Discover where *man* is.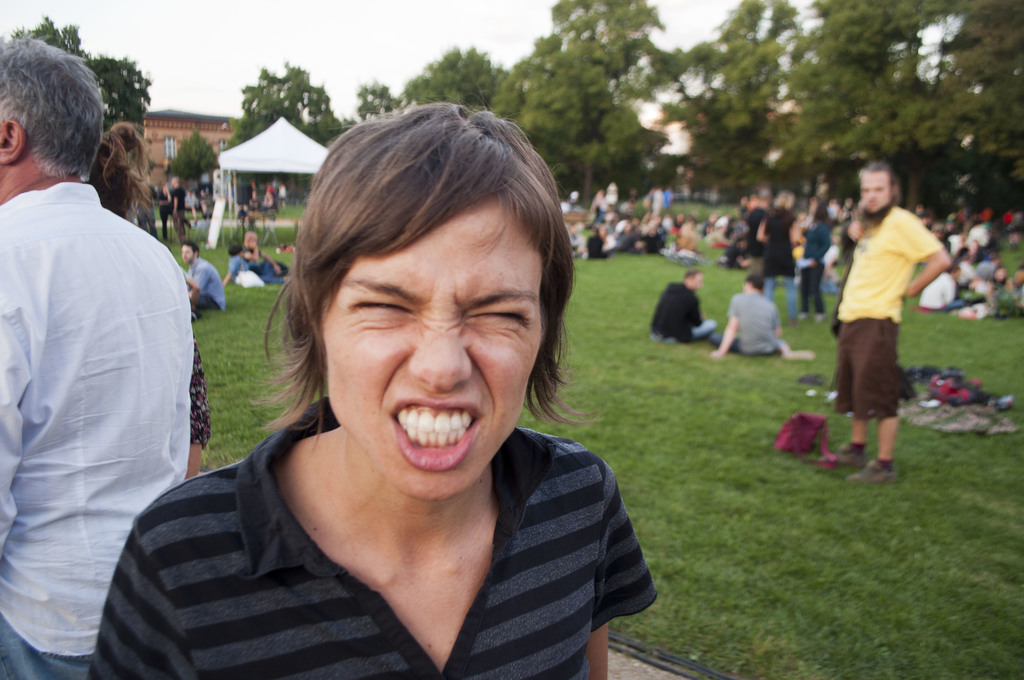
Discovered at box=[172, 177, 185, 241].
